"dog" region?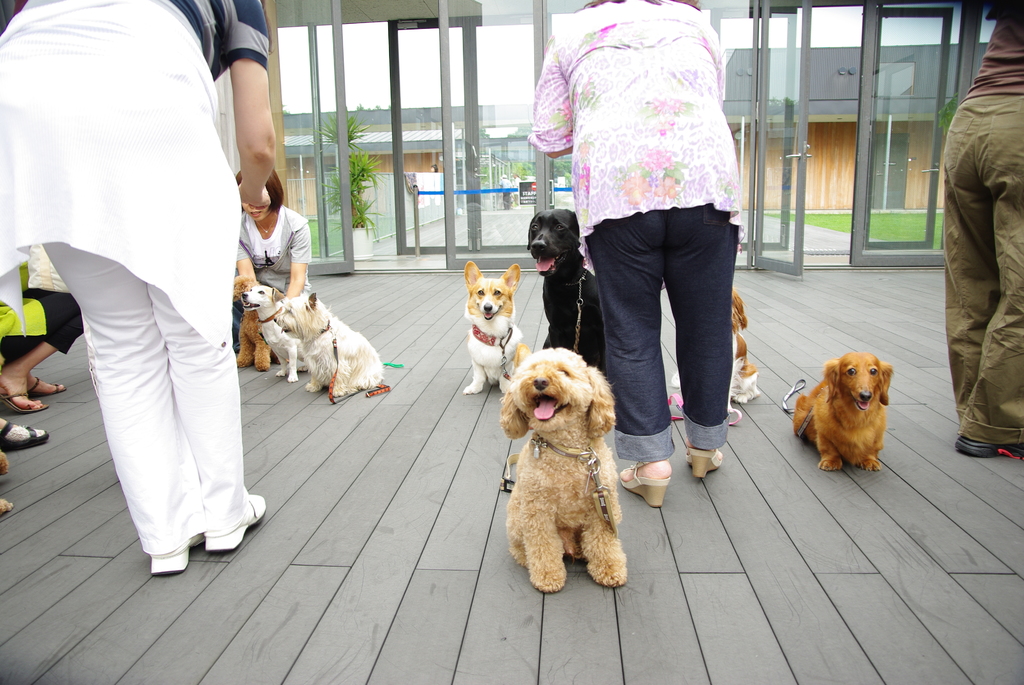
left=671, top=287, right=755, bottom=400
